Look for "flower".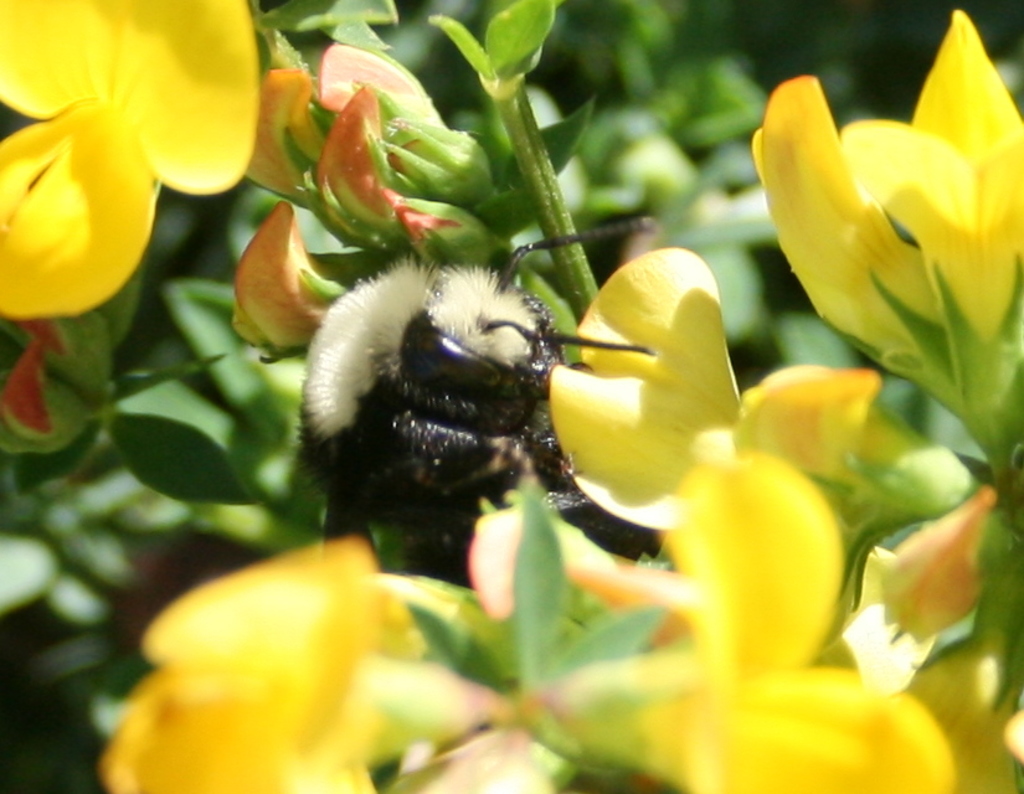
Found: {"left": 545, "top": 244, "right": 993, "bottom": 655}.
